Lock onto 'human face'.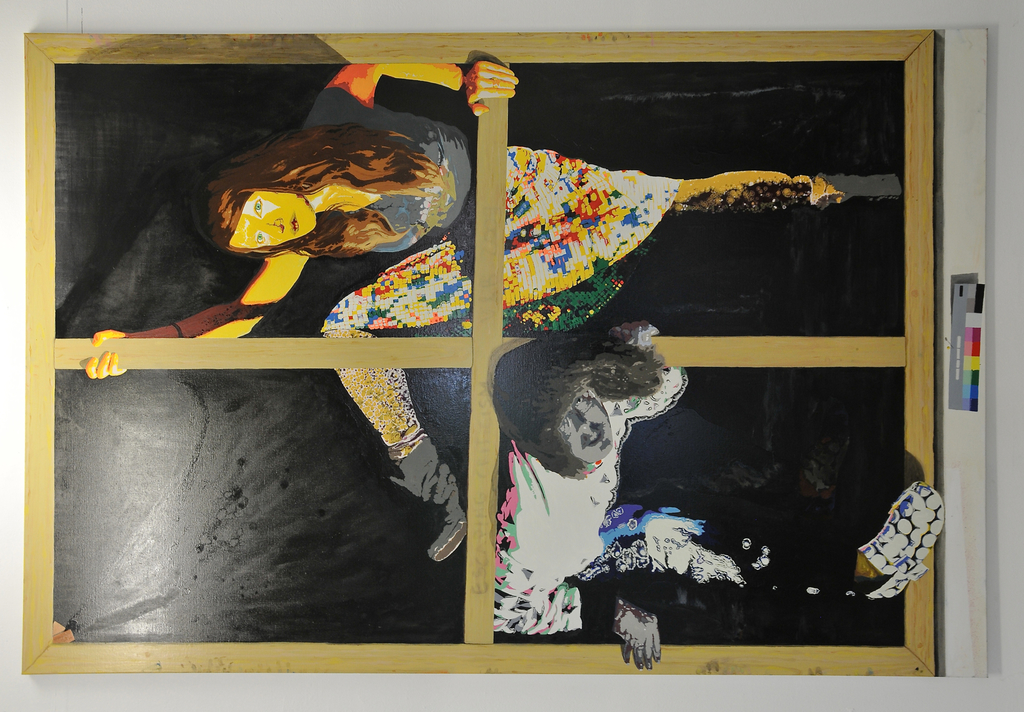
Locked: Rect(554, 383, 612, 463).
